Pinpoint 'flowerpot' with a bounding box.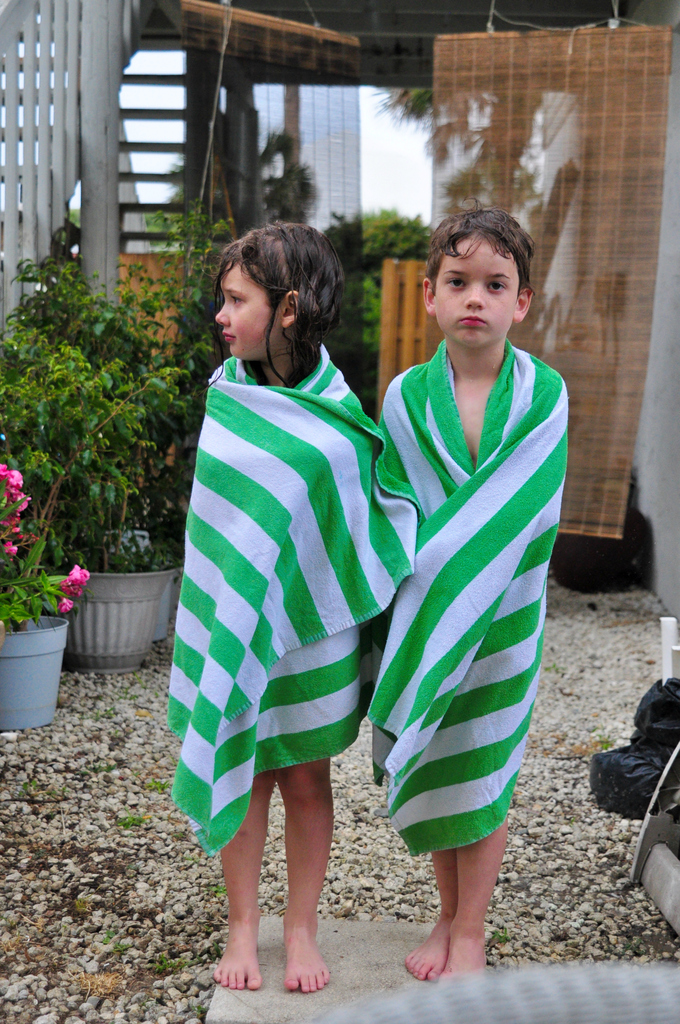
0 611 70 728.
